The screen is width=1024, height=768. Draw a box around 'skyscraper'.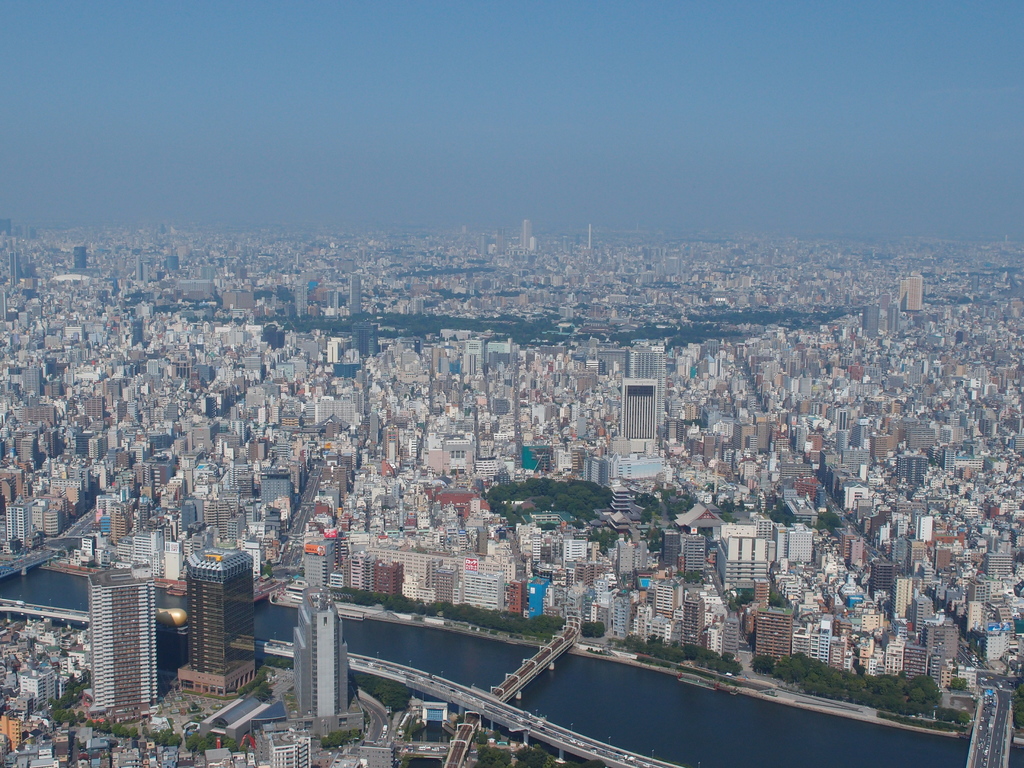
pyautogui.locateOnScreen(872, 557, 887, 611).
